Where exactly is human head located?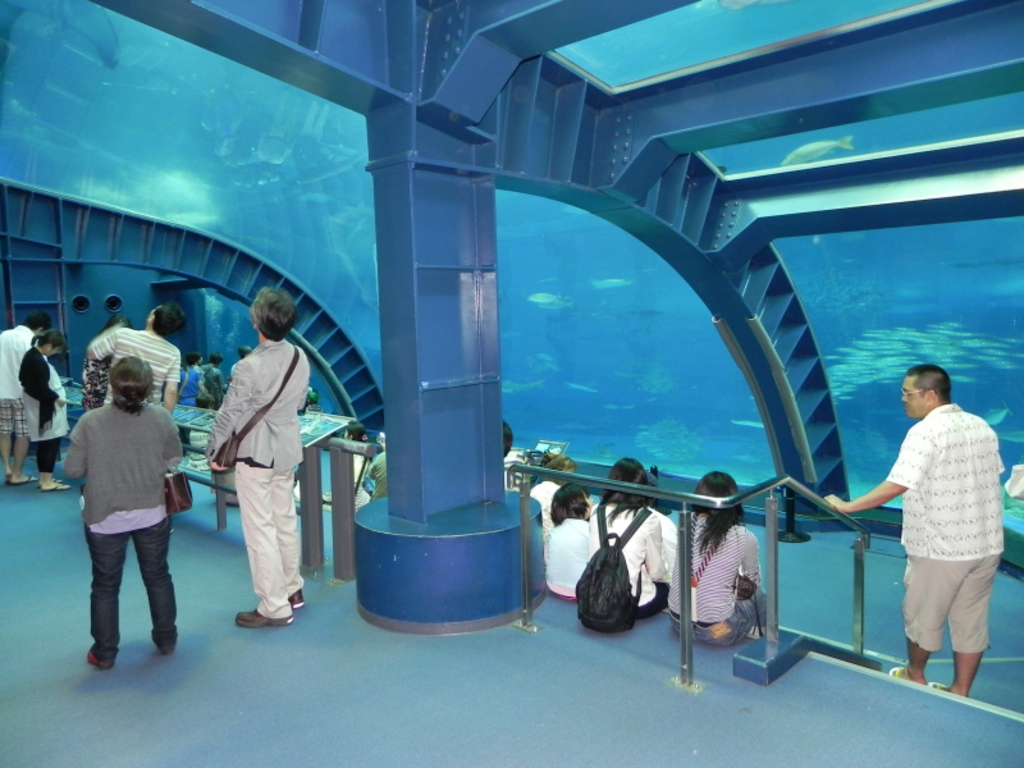
Its bounding box is detection(41, 321, 69, 356).
